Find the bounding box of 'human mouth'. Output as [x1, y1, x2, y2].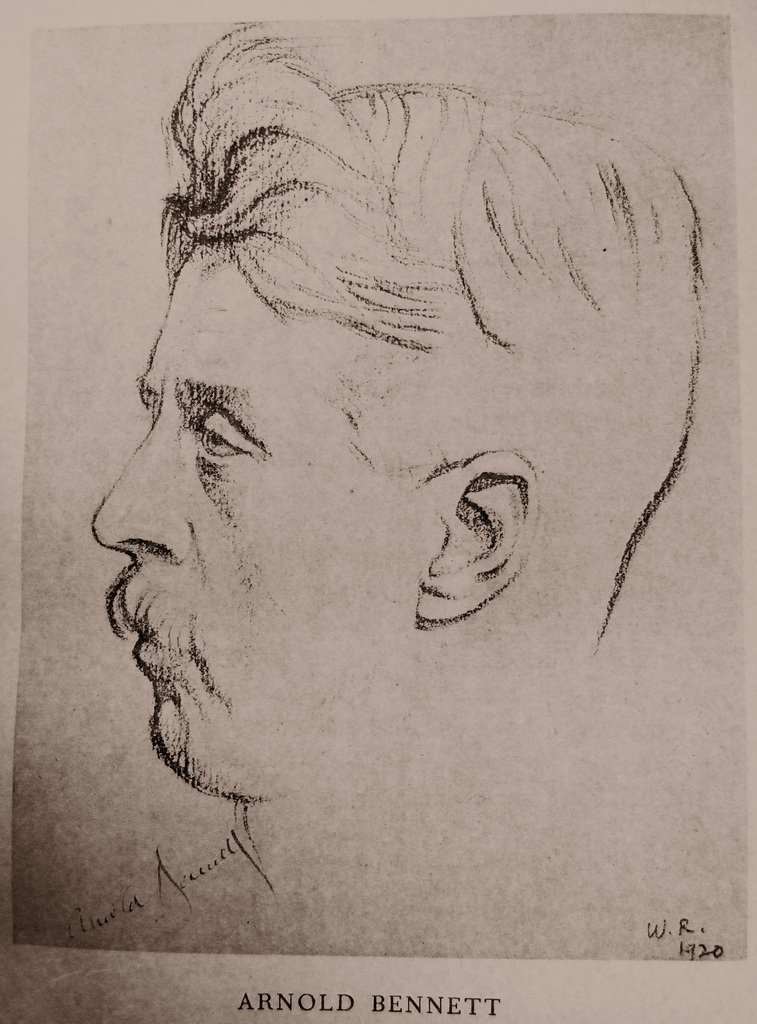
[124, 612, 198, 662].
